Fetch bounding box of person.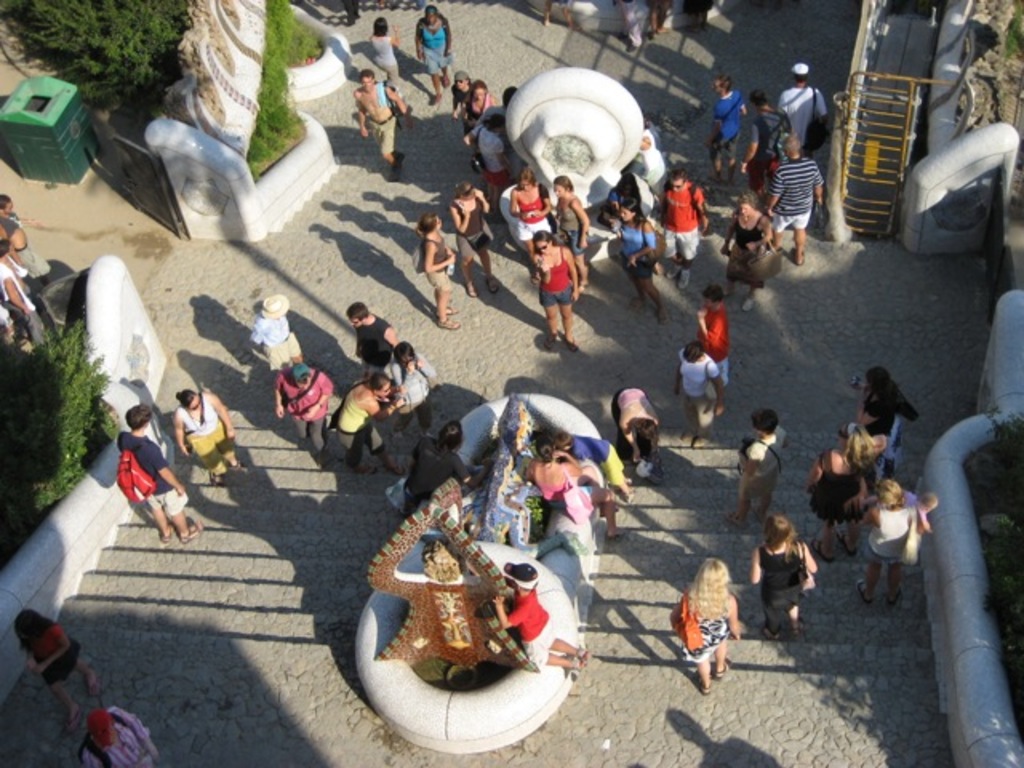
Bbox: 749/514/818/640.
